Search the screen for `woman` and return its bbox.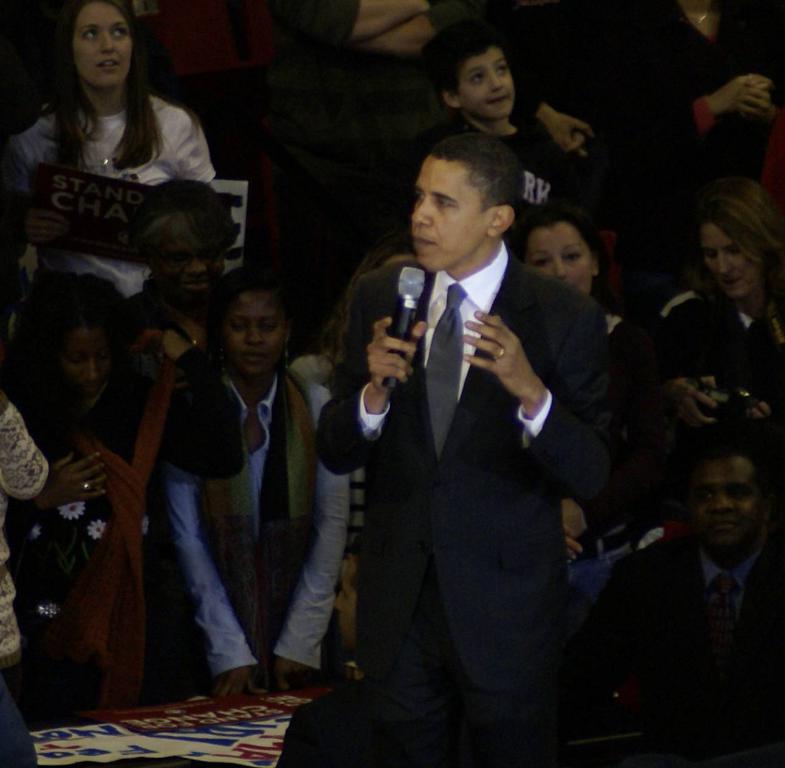
Found: 506, 205, 660, 383.
